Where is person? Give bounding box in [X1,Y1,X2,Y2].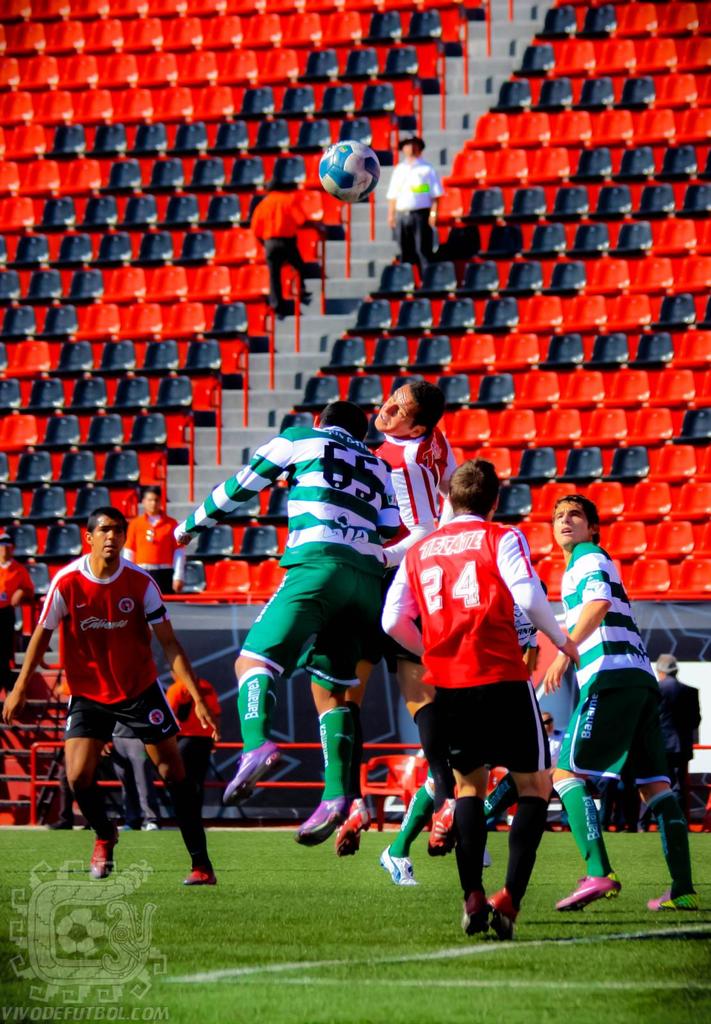
[342,378,461,854].
